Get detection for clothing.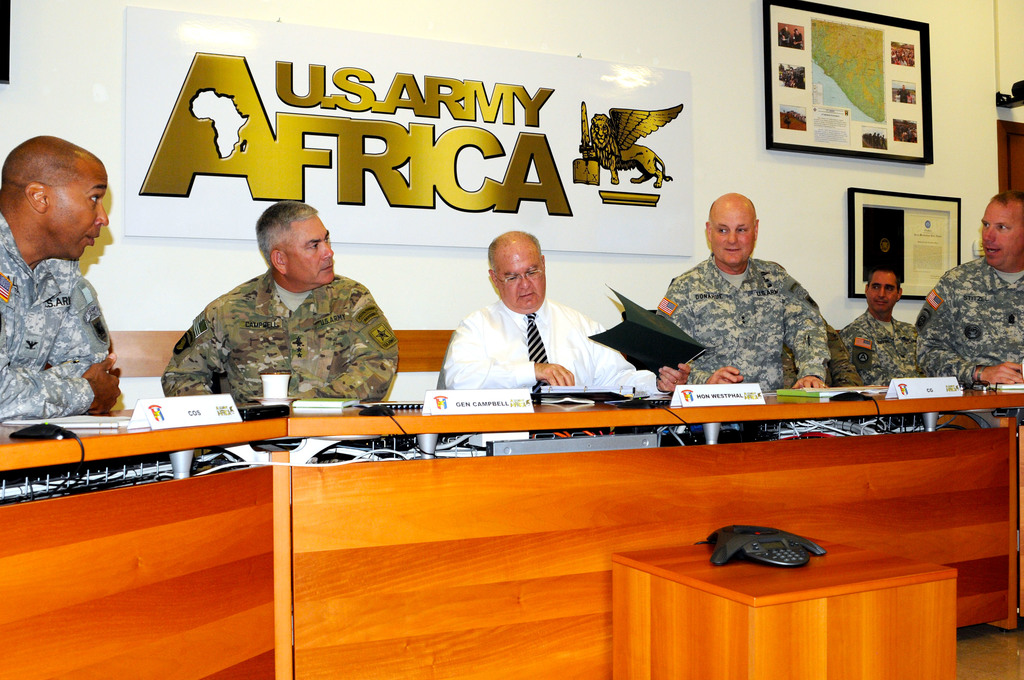
Detection: 441:298:673:398.
